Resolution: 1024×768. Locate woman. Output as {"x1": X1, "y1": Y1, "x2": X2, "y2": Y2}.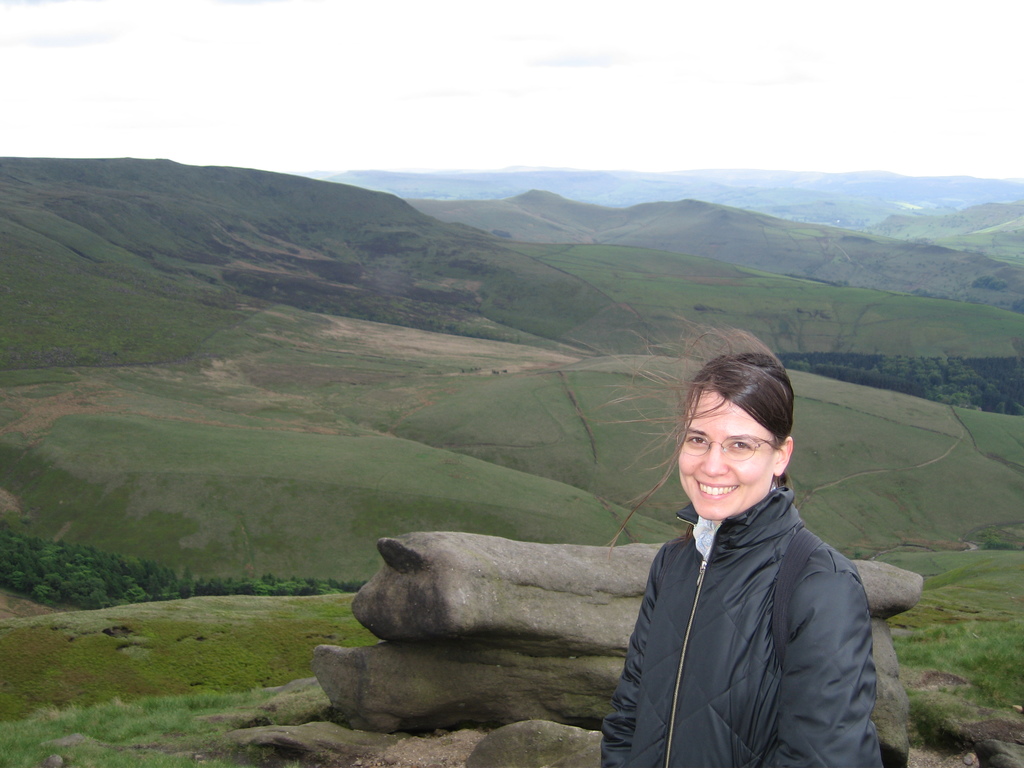
{"x1": 609, "y1": 324, "x2": 899, "y2": 767}.
